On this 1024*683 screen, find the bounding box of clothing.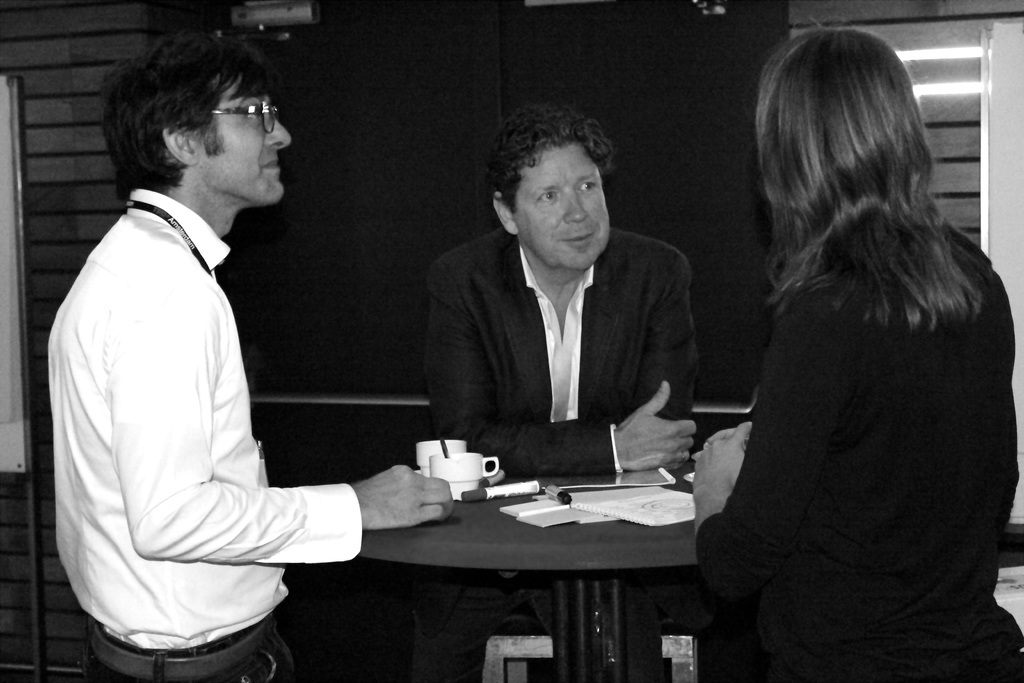
Bounding box: [x1=660, y1=222, x2=1023, y2=682].
